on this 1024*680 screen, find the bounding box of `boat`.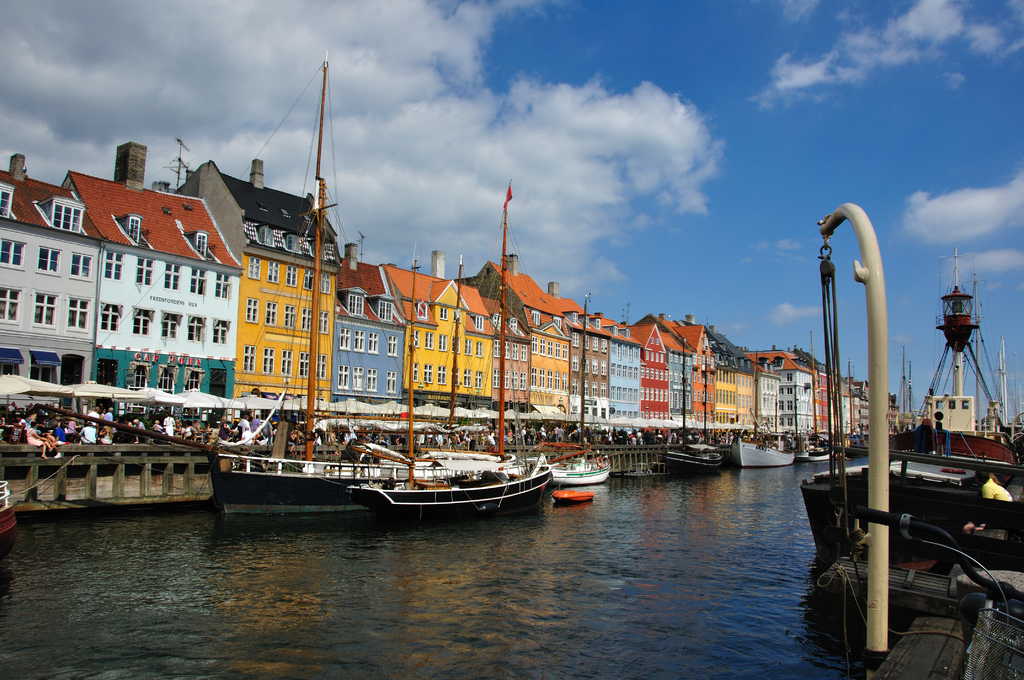
Bounding box: rect(551, 482, 600, 508).
